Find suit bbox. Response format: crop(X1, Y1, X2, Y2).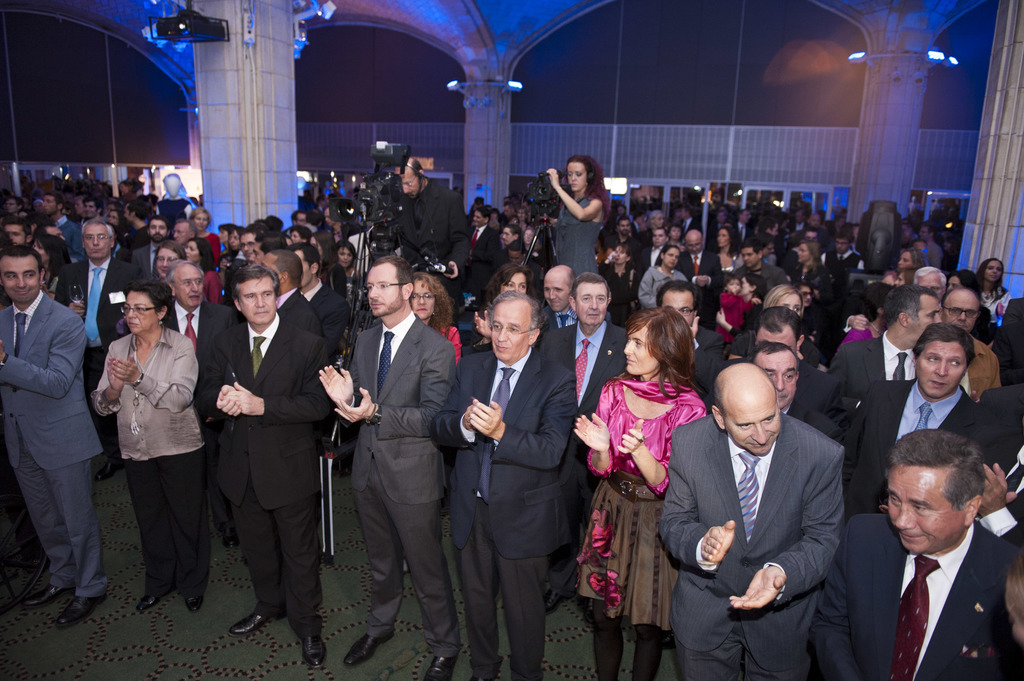
crop(544, 317, 628, 453).
